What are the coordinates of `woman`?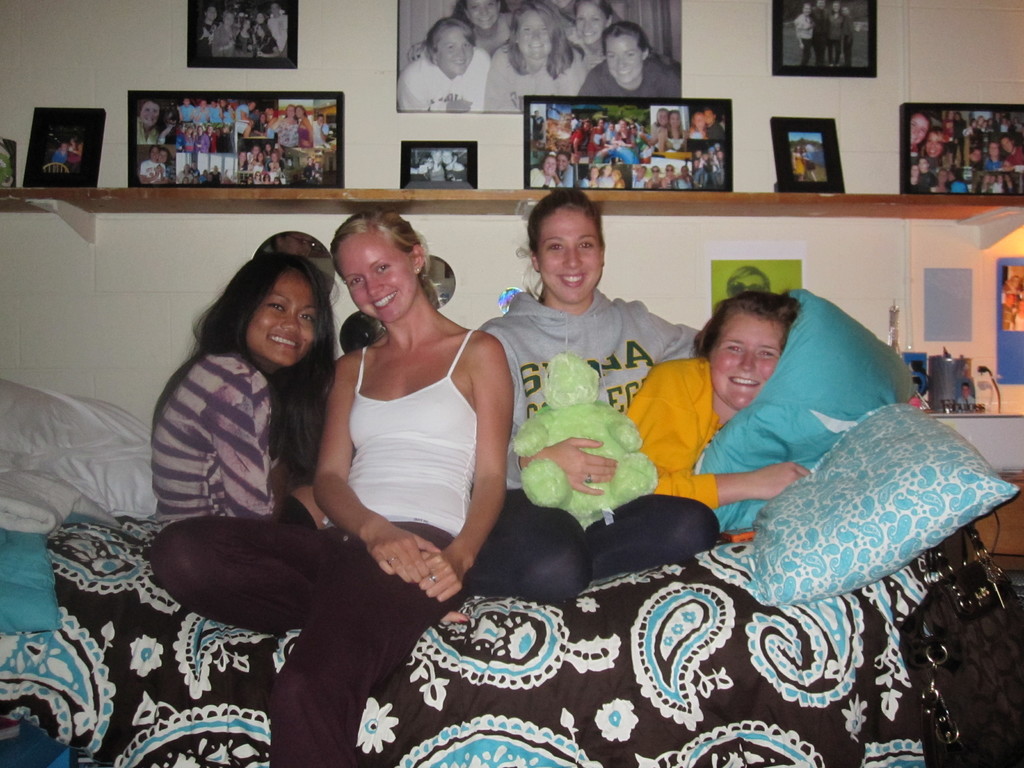
x1=474, y1=183, x2=721, y2=601.
